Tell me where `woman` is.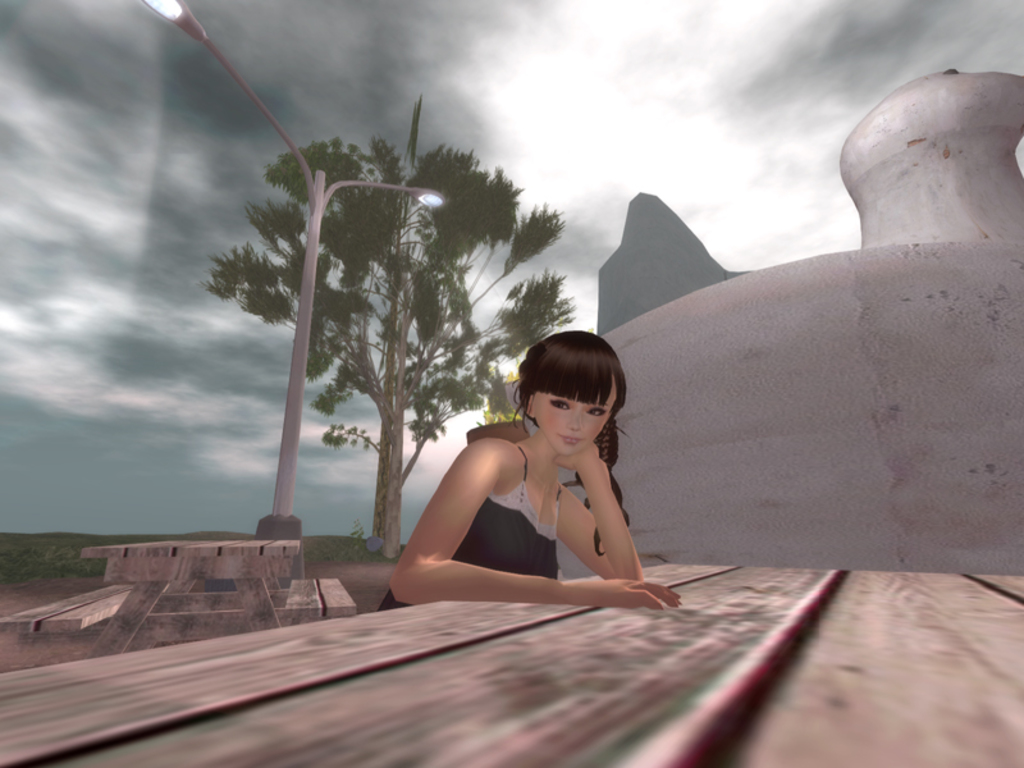
`woman` is at 390 296 687 621.
